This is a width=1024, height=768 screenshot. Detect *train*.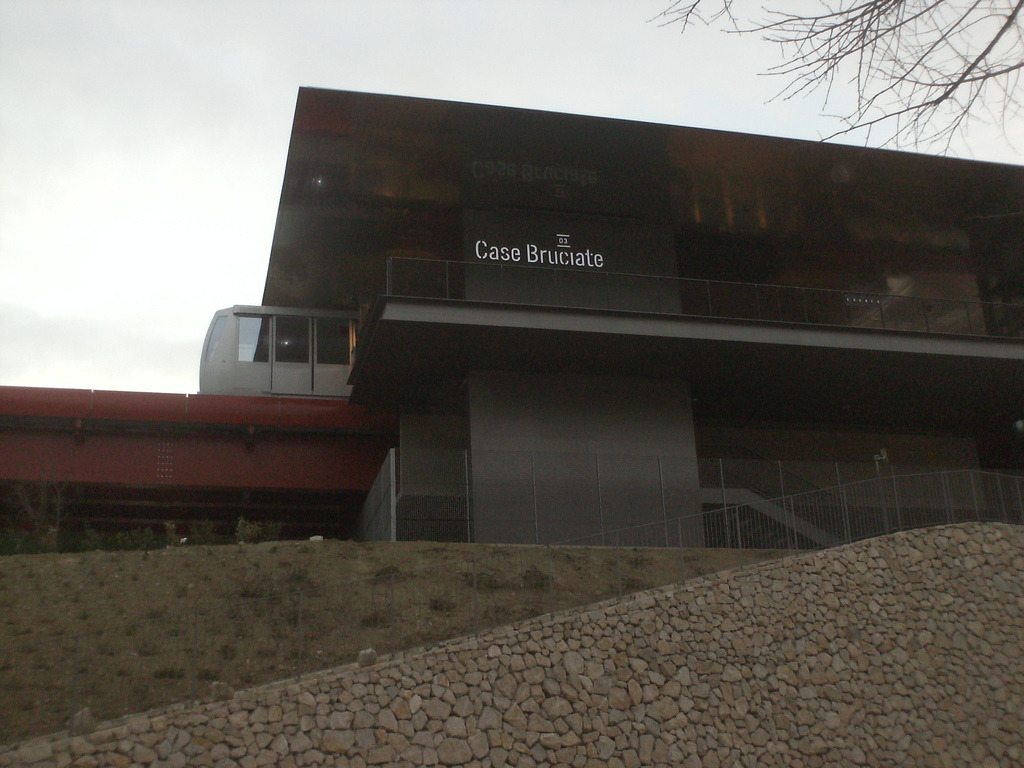
Rect(196, 307, 360, 400).
